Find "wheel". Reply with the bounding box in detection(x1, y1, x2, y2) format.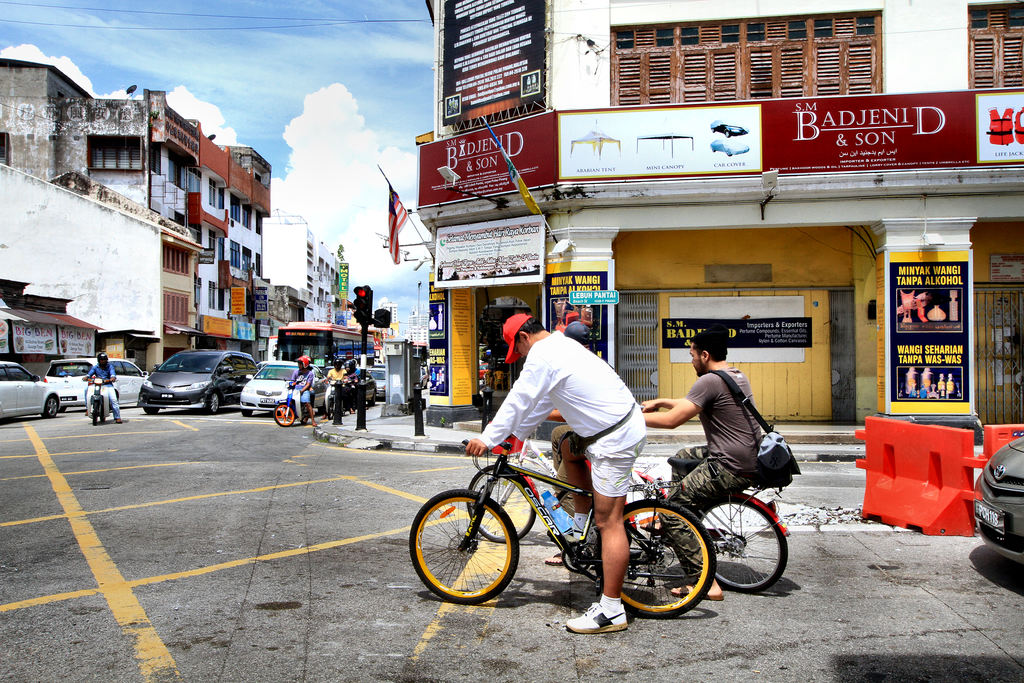
detection(407, 487, 520, 604).
